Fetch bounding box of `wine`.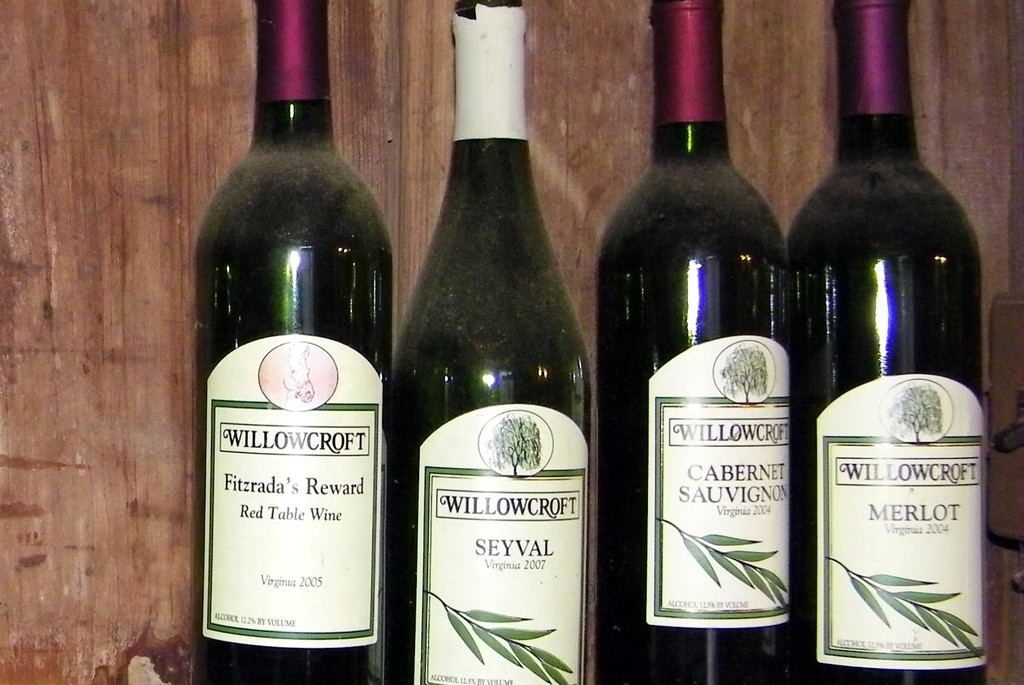
Bbox: (392, 0, 590, 684).
